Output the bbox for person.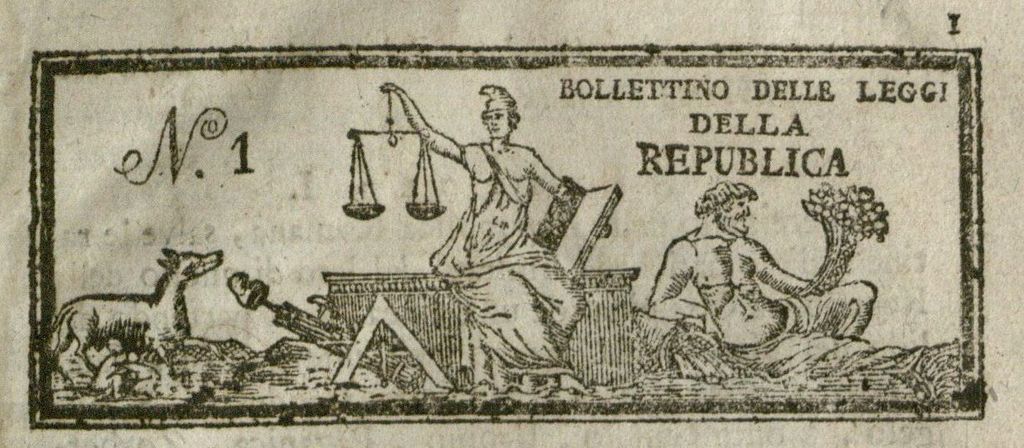
select_region(651, 181, 885, 383).
